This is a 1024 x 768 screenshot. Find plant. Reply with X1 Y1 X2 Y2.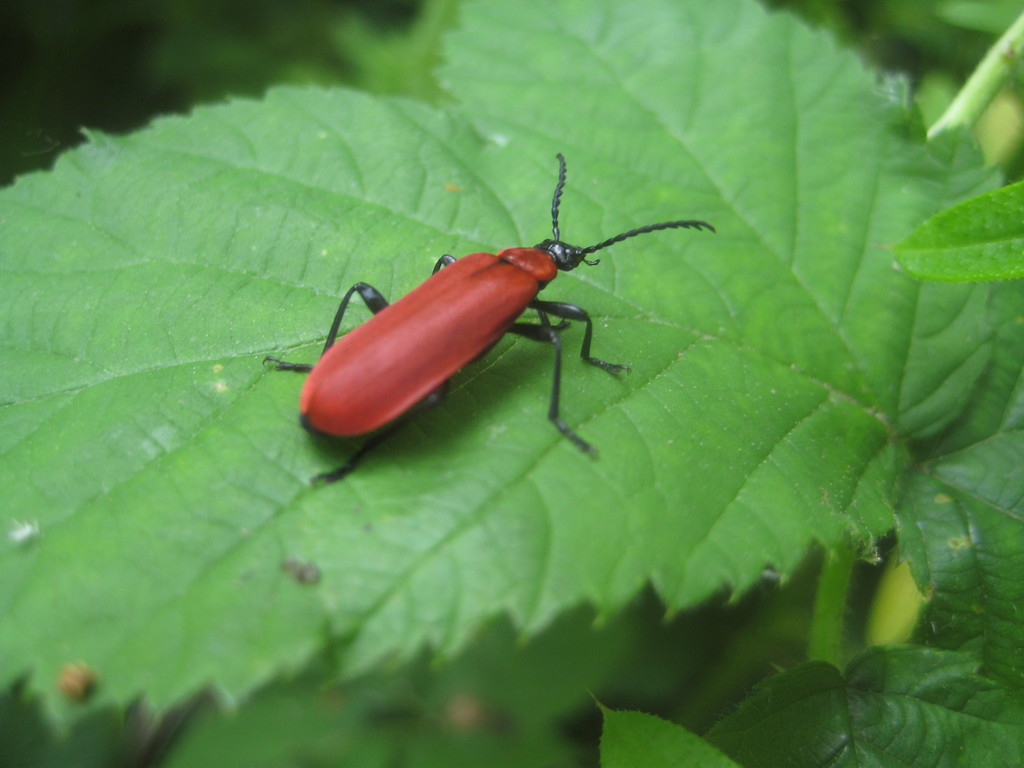
0 0 1023 767.
